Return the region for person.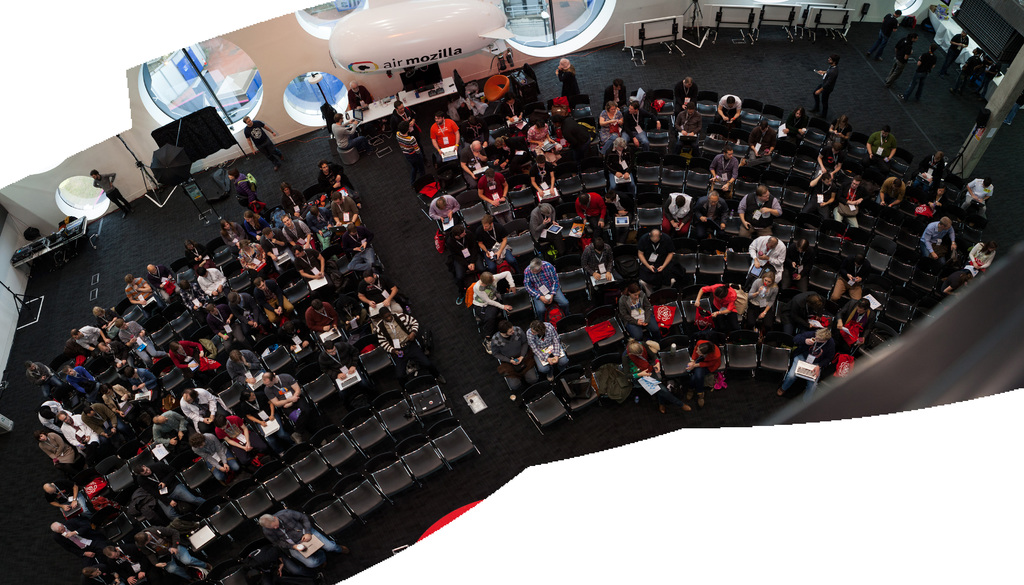
<box>915,145,947,182</box>.
